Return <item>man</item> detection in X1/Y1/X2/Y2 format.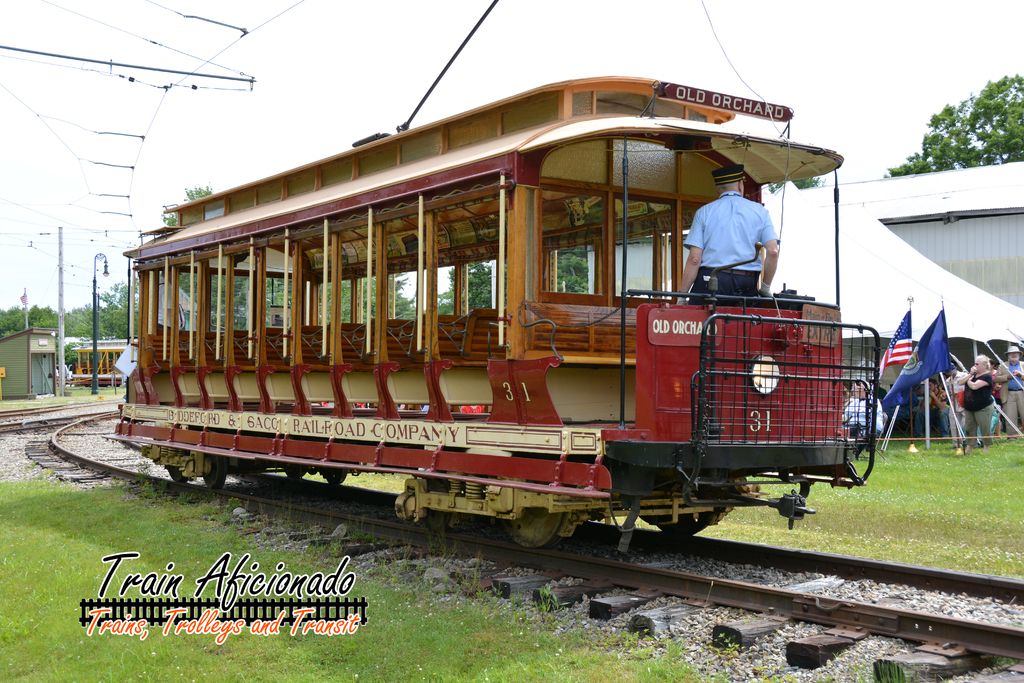
837/379/853/422.
